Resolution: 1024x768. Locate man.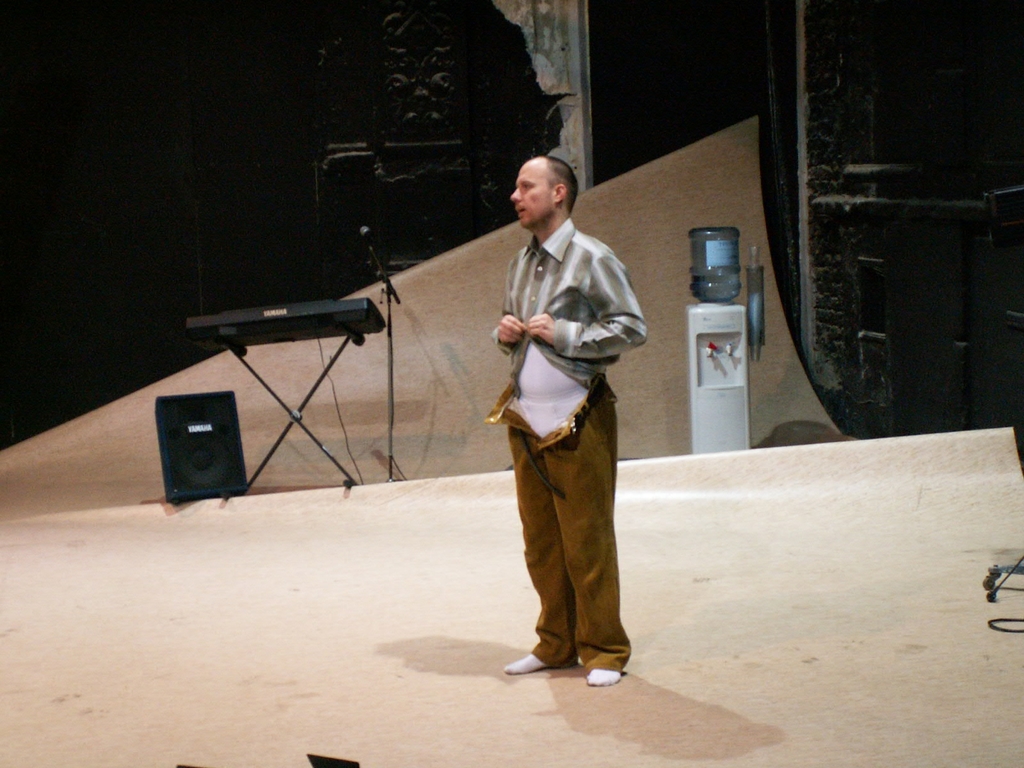
l=474, t=144, r=647, b=685.
